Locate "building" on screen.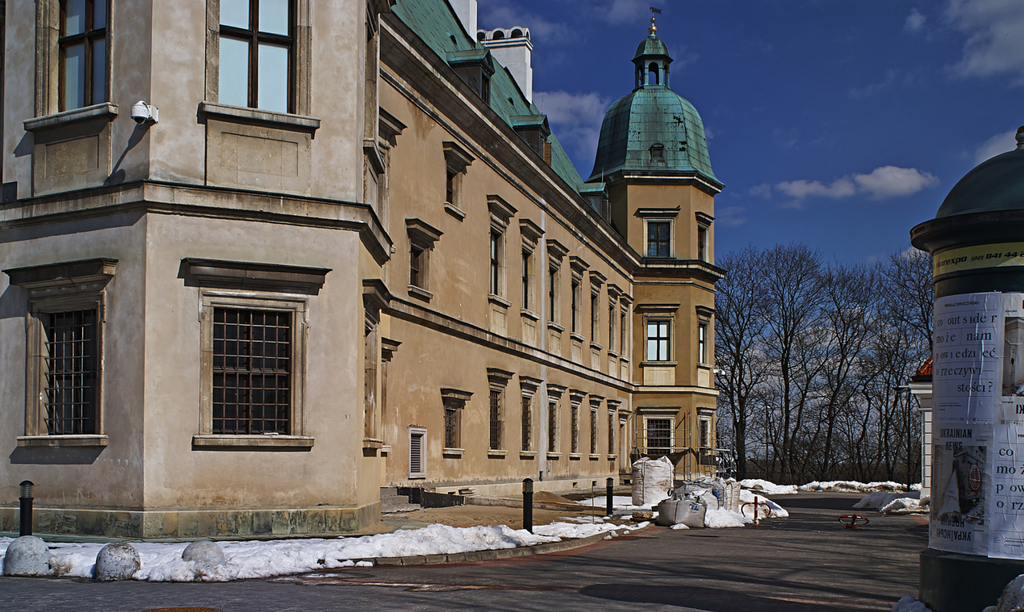
On screen at bbox=[0, 0, 728, 540].
